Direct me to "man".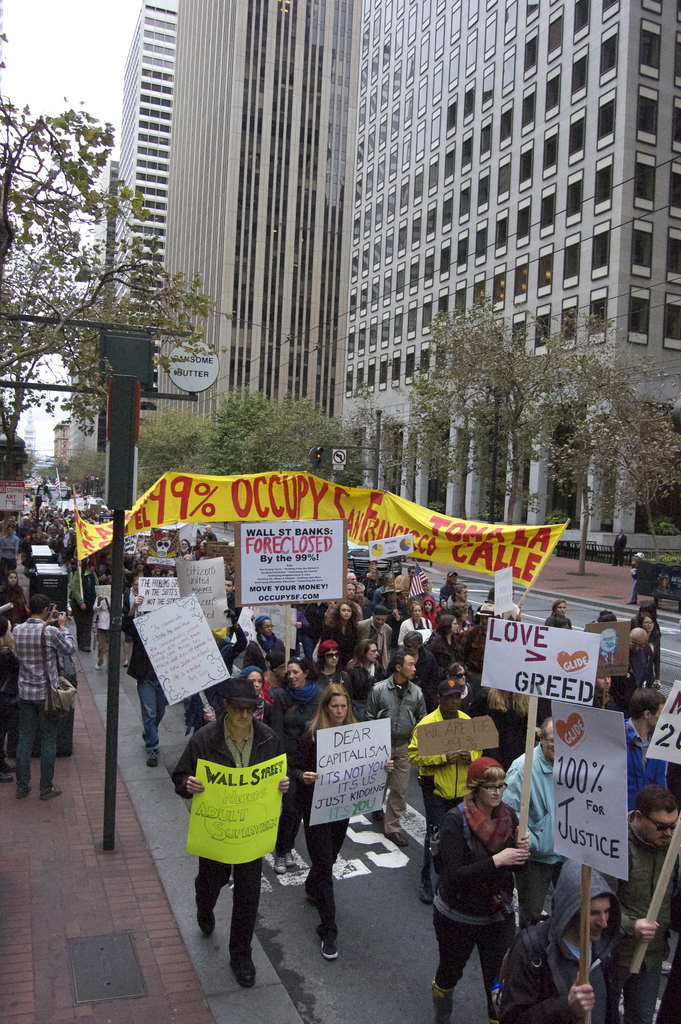
Direction: x1=353, y1=582, x2=373, y2=619.
